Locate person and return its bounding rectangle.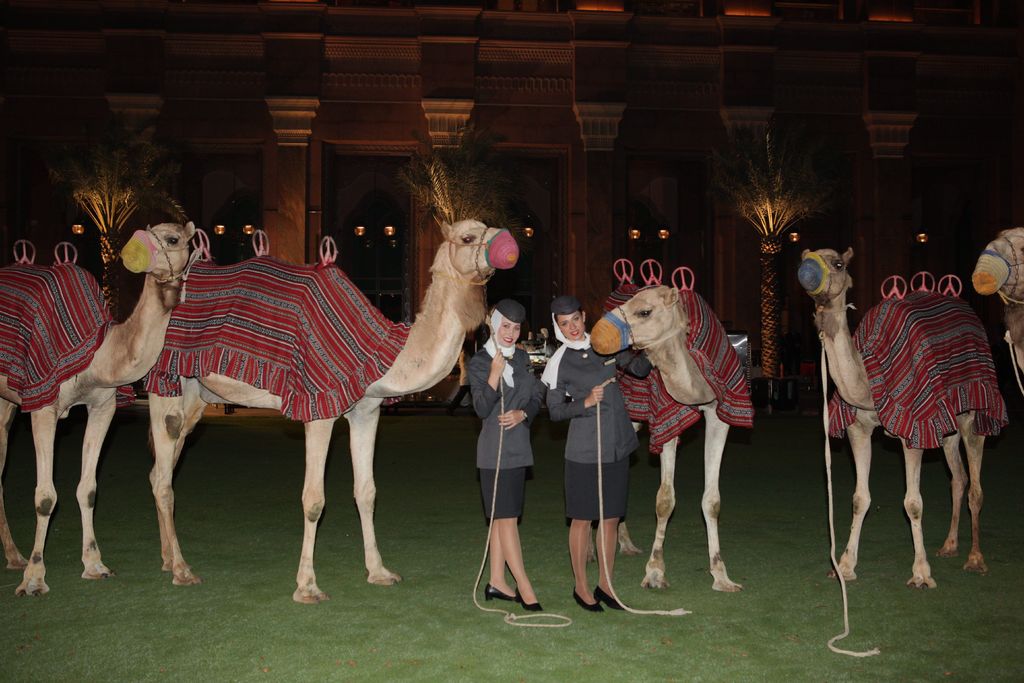
{"x1": 465, "y1": 299, "x2": 544, "y2": 612}.
